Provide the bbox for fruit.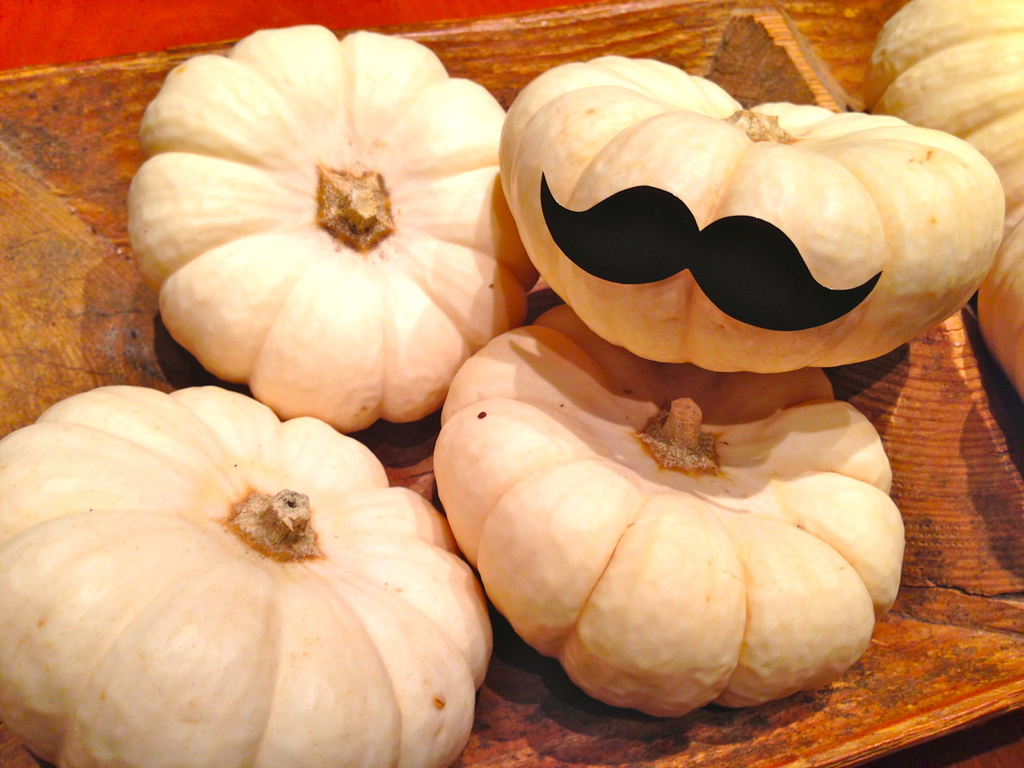
bbox=(119, 44, 520, 417).
